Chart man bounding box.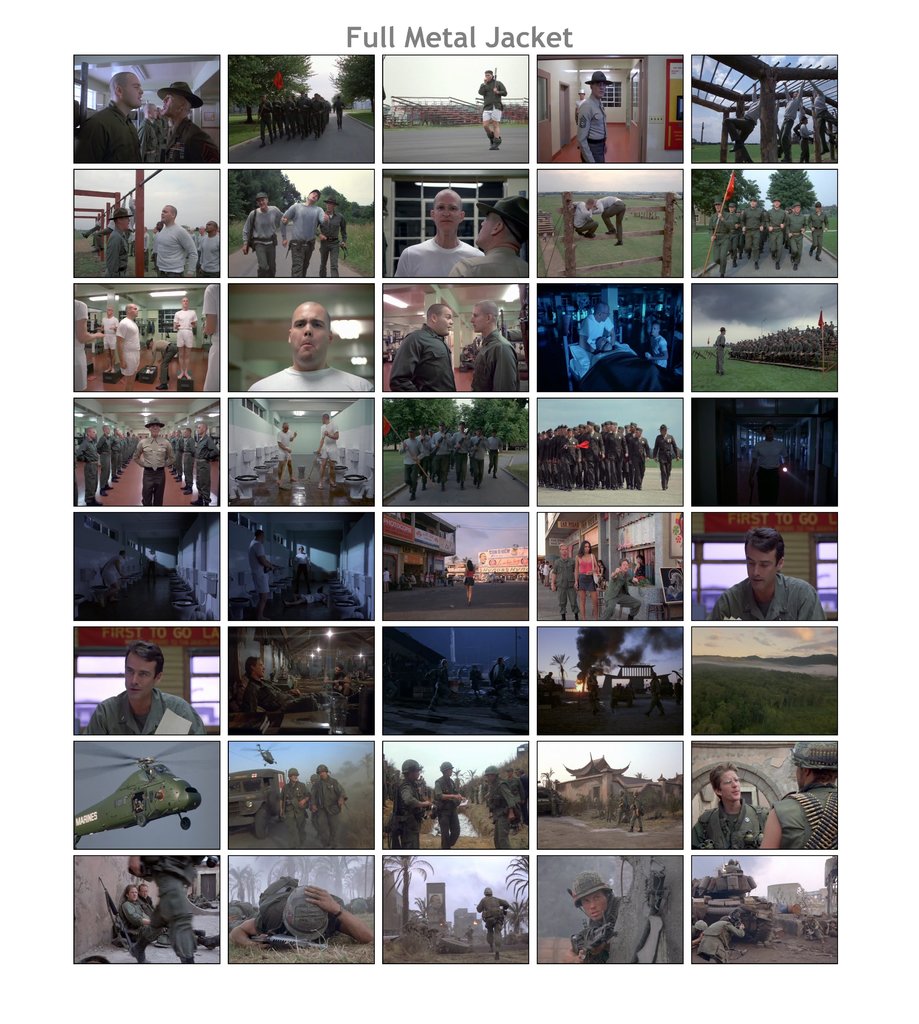
Charted: (578,79,612,163).
